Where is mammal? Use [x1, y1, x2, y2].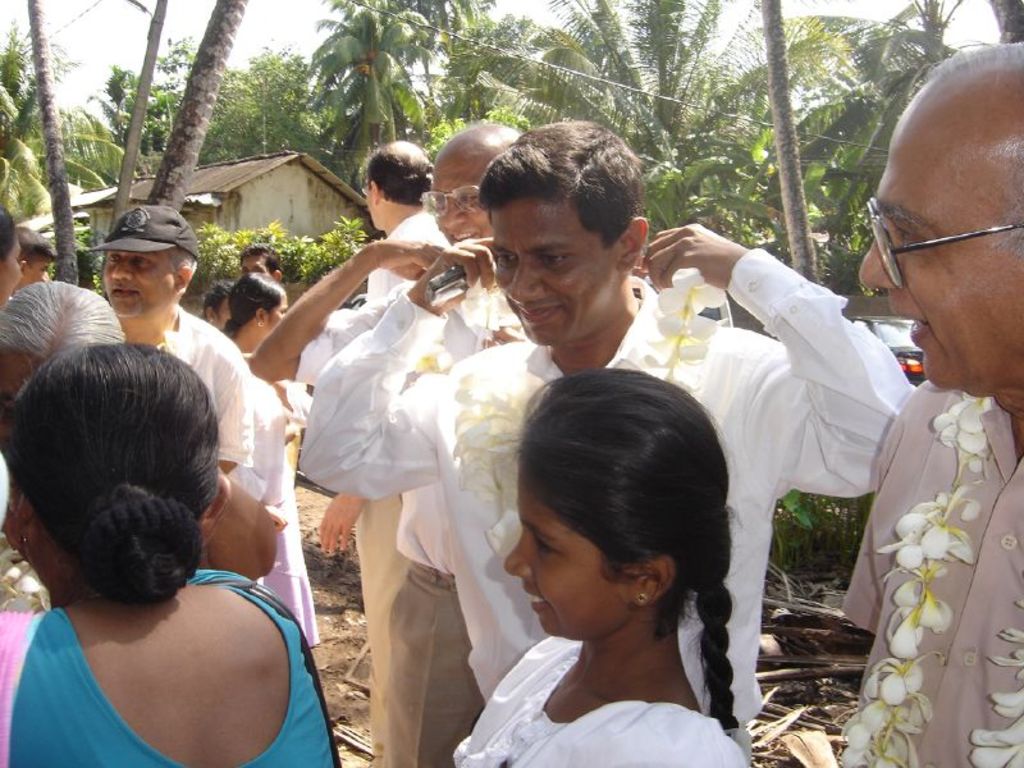
[0, 346, 339, 767].
